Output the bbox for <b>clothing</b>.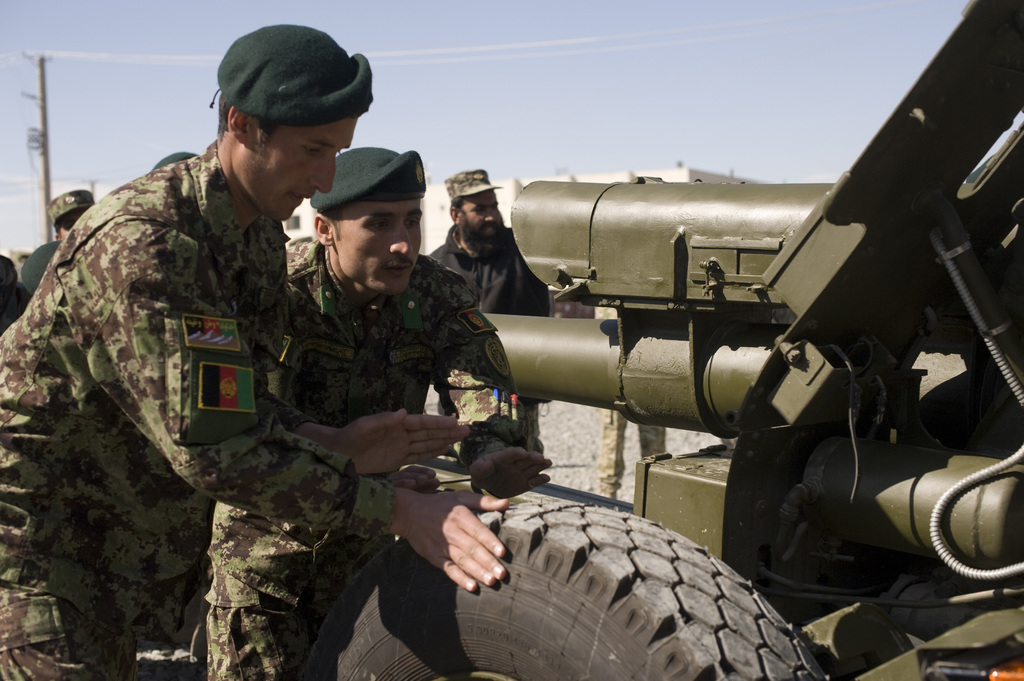
BBox(435, 224, 557, 442).
